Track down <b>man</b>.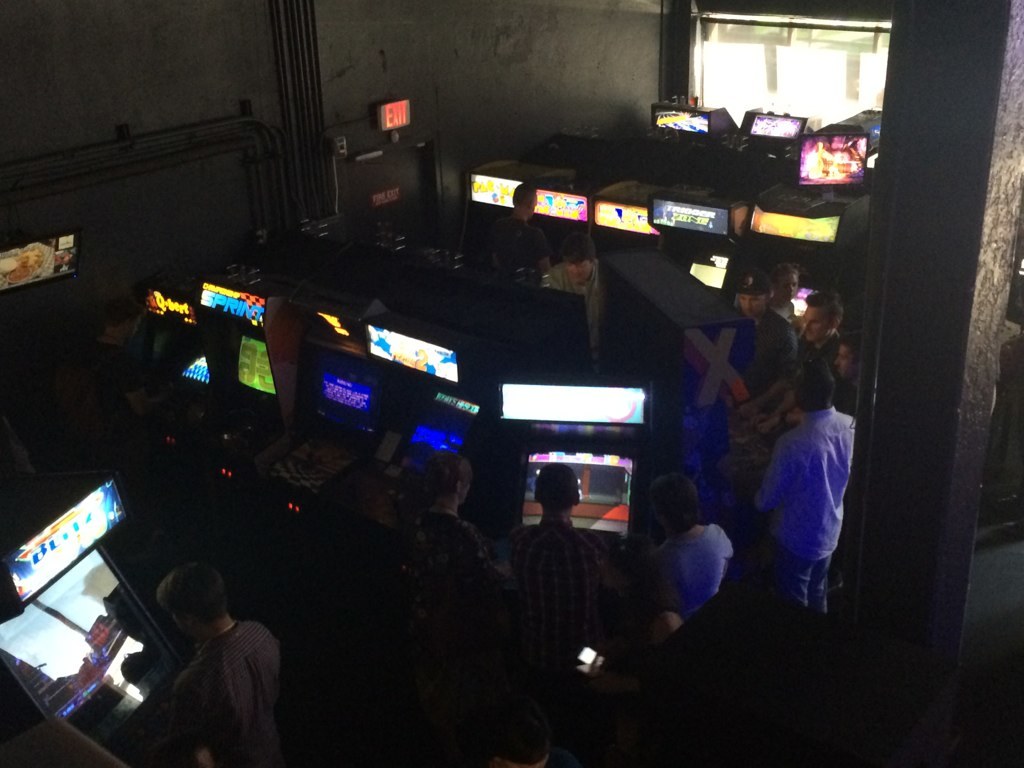
Tracked to <region>794, 288, 855, 403</region>.
